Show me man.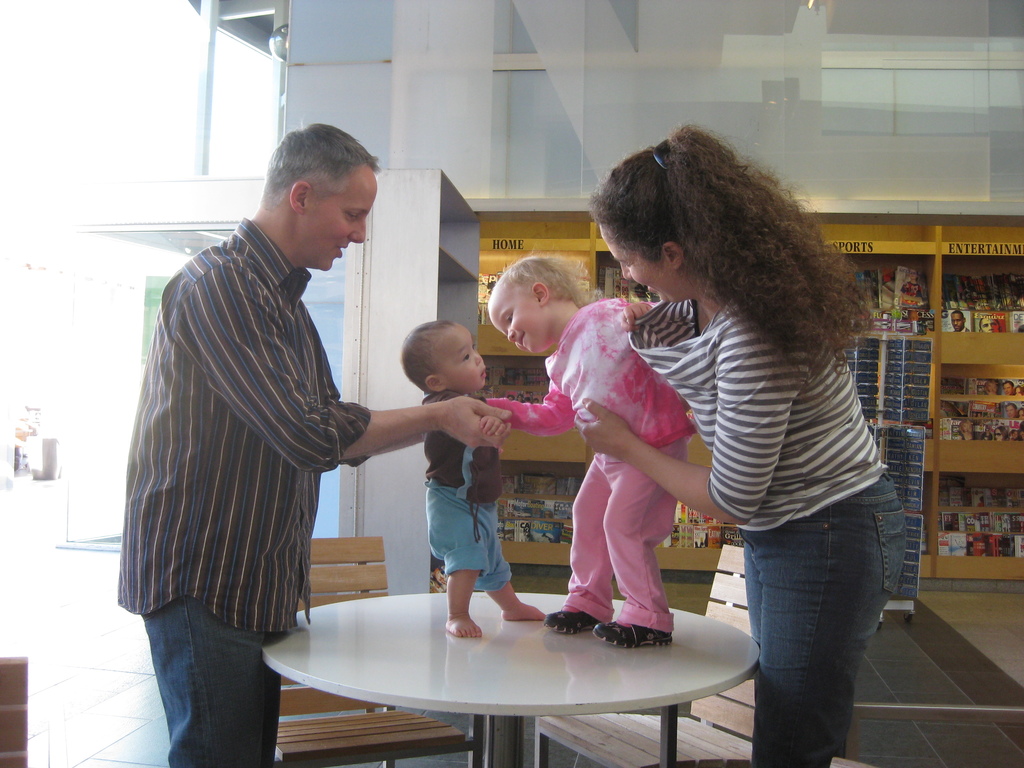
man is here: l=129, t=149, r=420, b=735.
